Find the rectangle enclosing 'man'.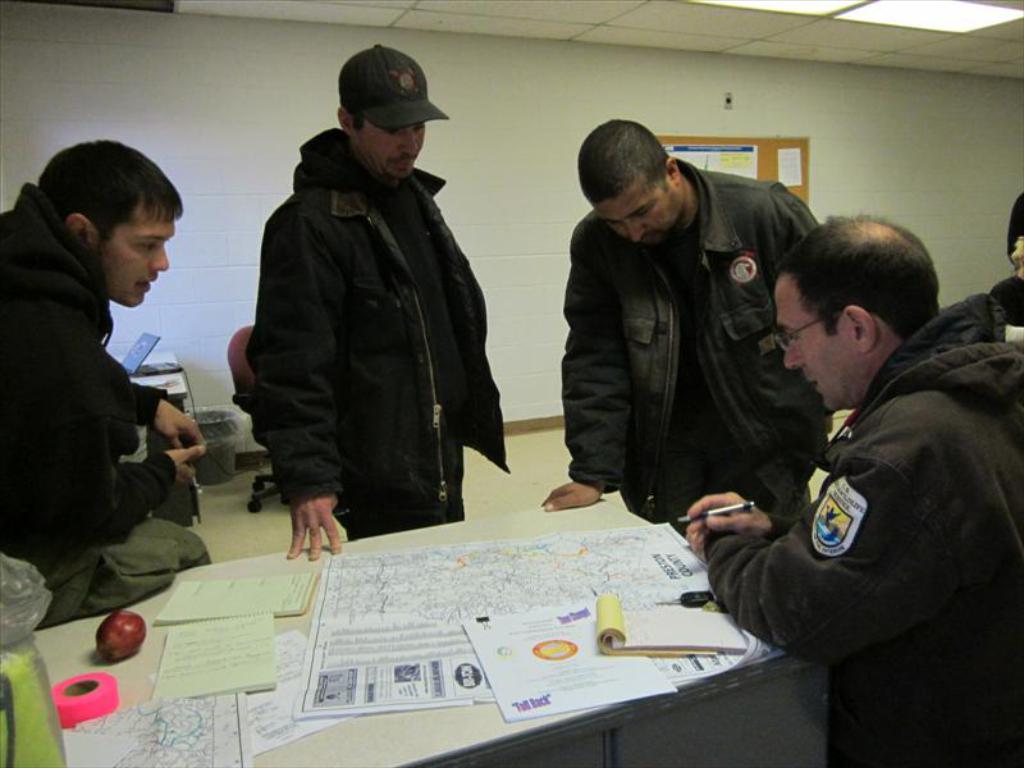
[0,138,201,568].
